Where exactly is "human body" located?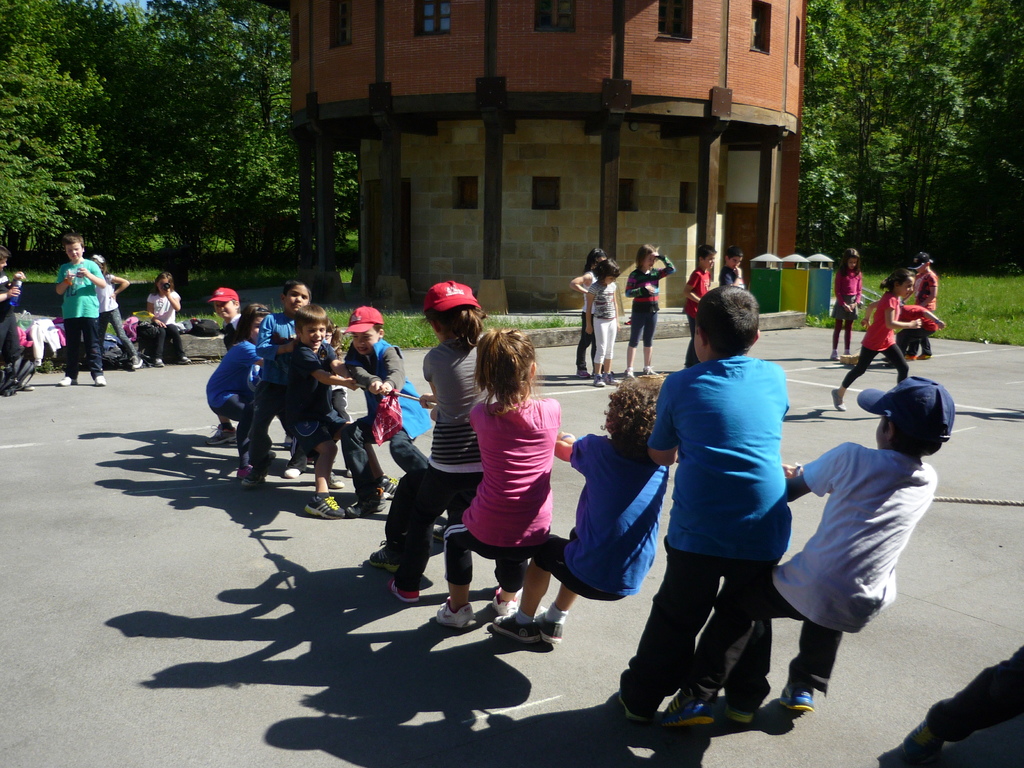
Its bounding box is crop(336, 335, 438, 522).
